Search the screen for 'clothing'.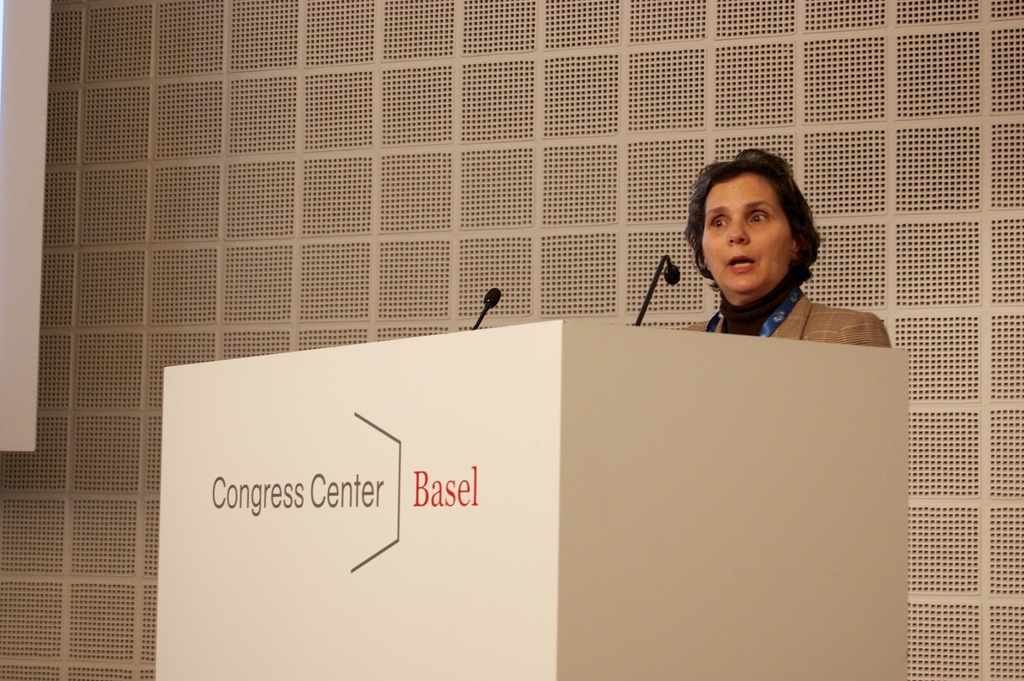
Found at [684, 269, 890, 349].
